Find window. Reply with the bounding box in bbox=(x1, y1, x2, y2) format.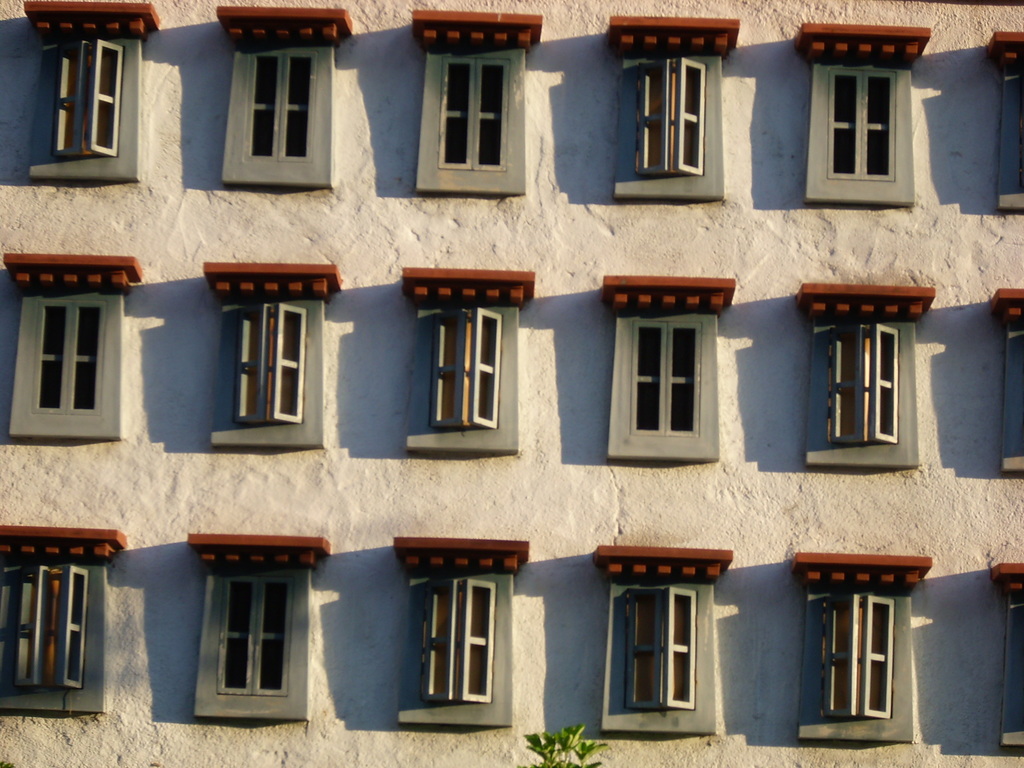
bbox=(980, 35, 1023, 213).
